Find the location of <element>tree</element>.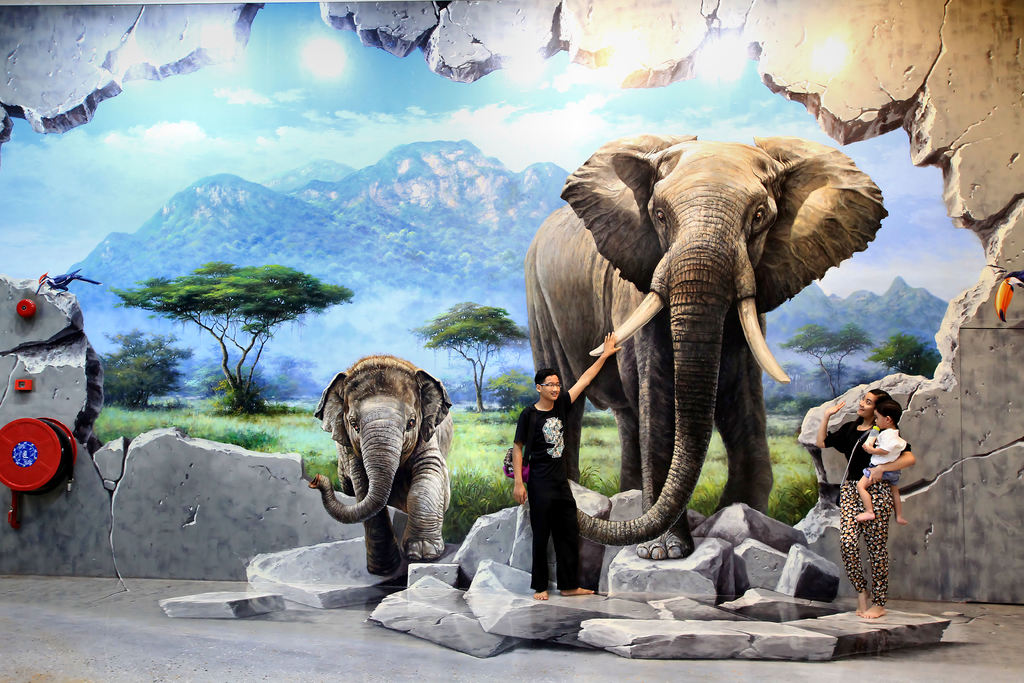
Location: bbox=(854, 324, 945, 381).
